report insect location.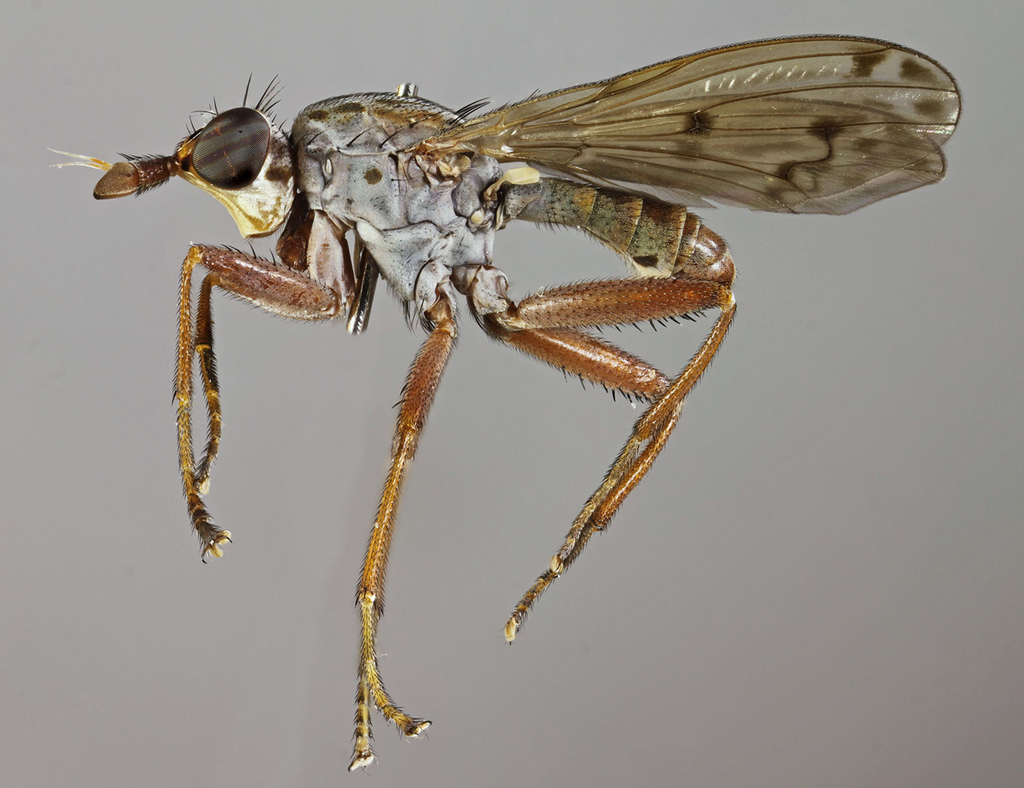
Report: <box>46,31,960,768</box>.
